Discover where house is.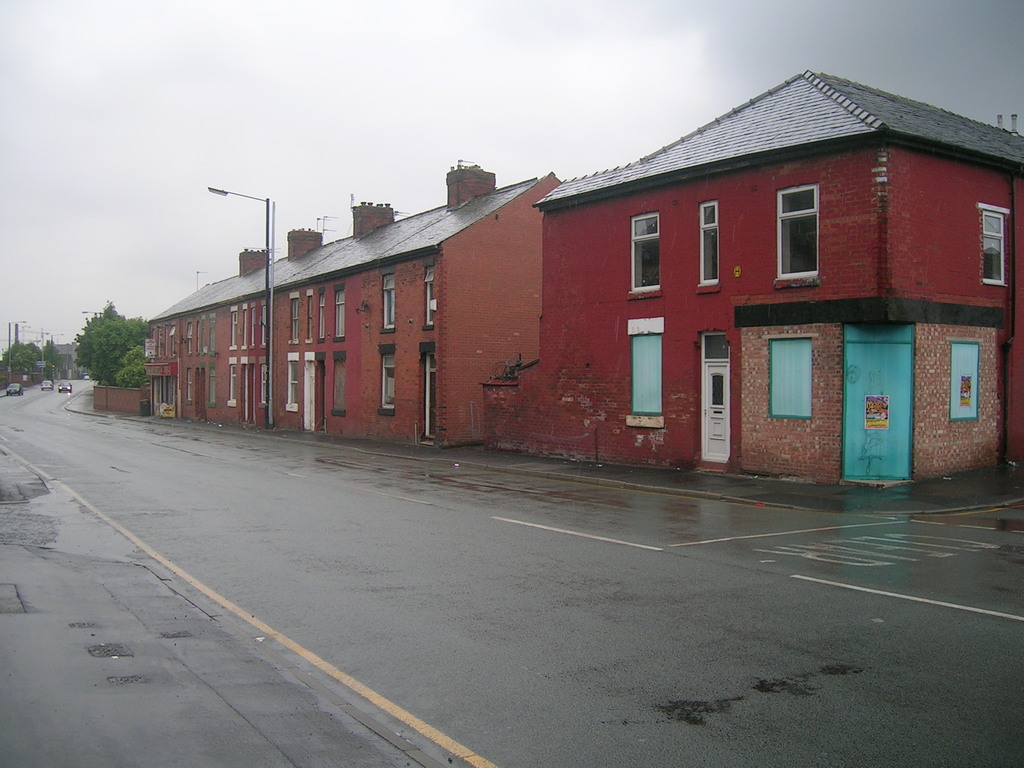
Discovered at locate(142, 249, 268, 430).
